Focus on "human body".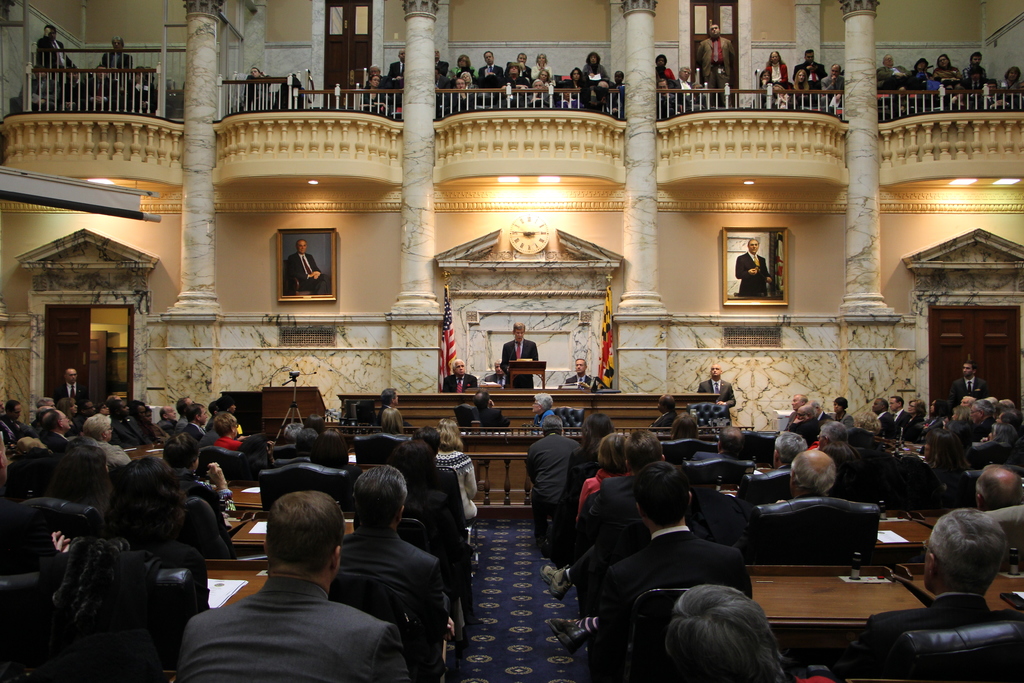
Focused at x1=655 y1=67 x2=675 y2=82.
